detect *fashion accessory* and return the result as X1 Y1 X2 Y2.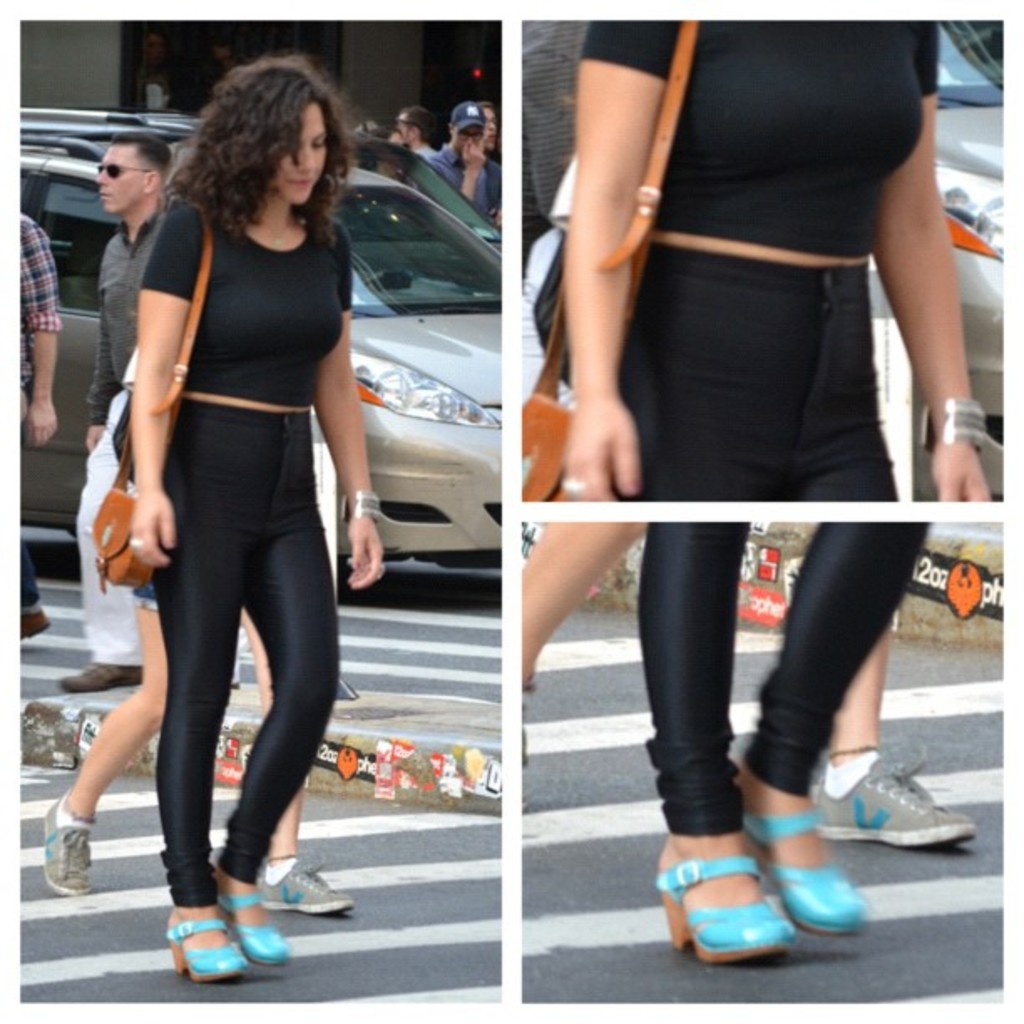
125 532 144 556.
